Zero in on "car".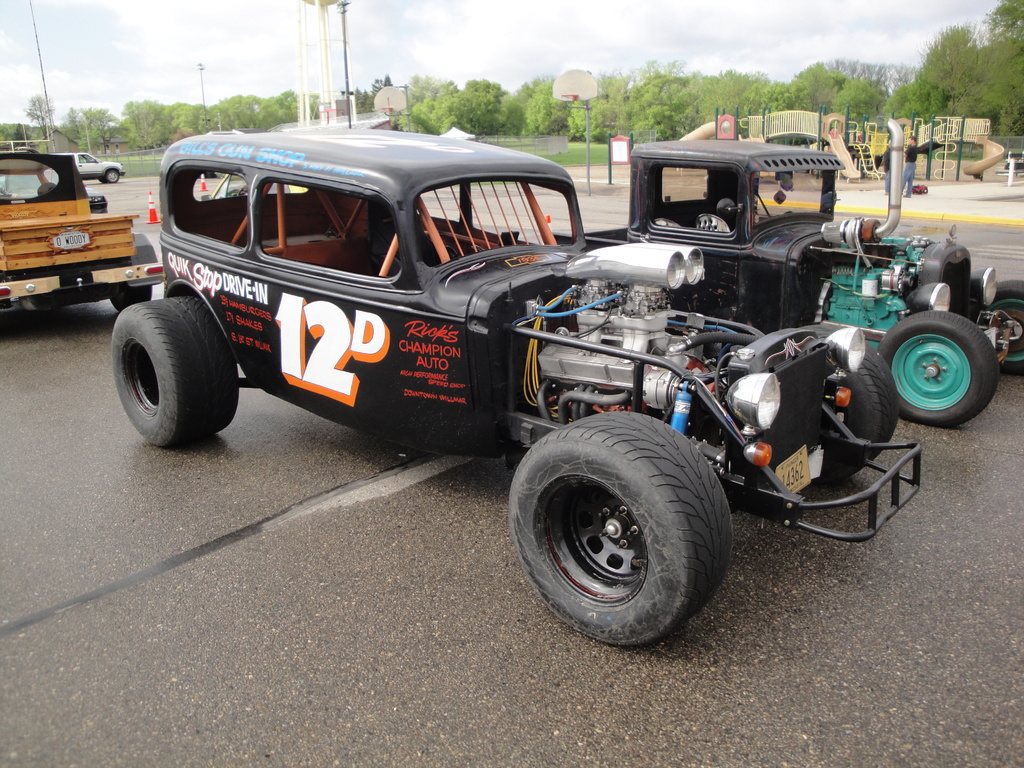
Zeroed in: 109,120,921,644.
